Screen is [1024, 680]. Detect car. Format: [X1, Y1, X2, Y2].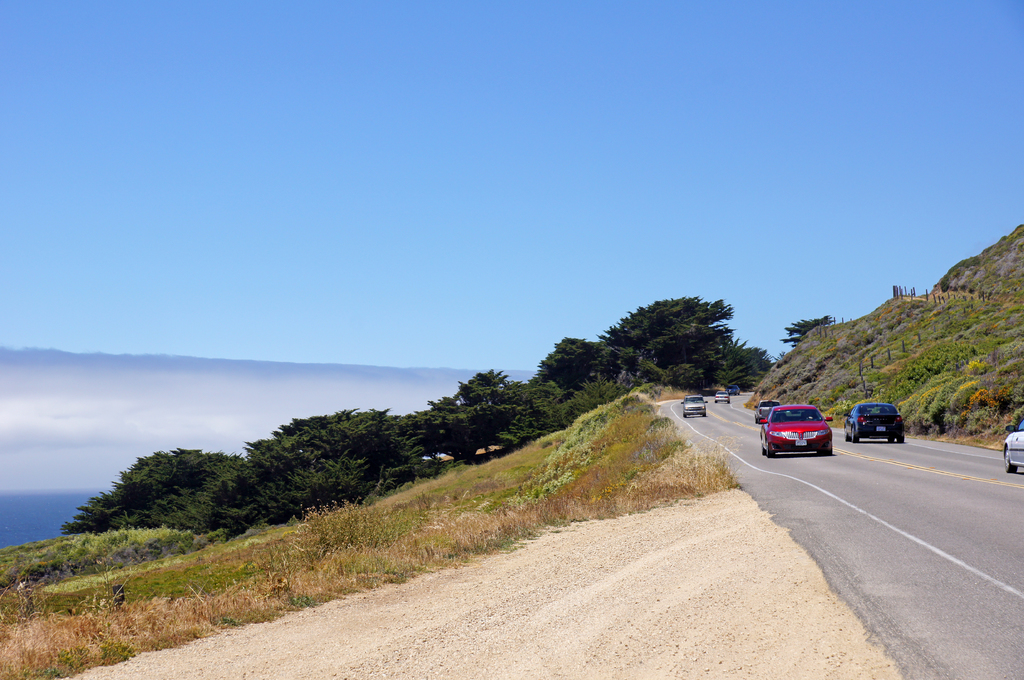
[715, 391, 729, 404].
